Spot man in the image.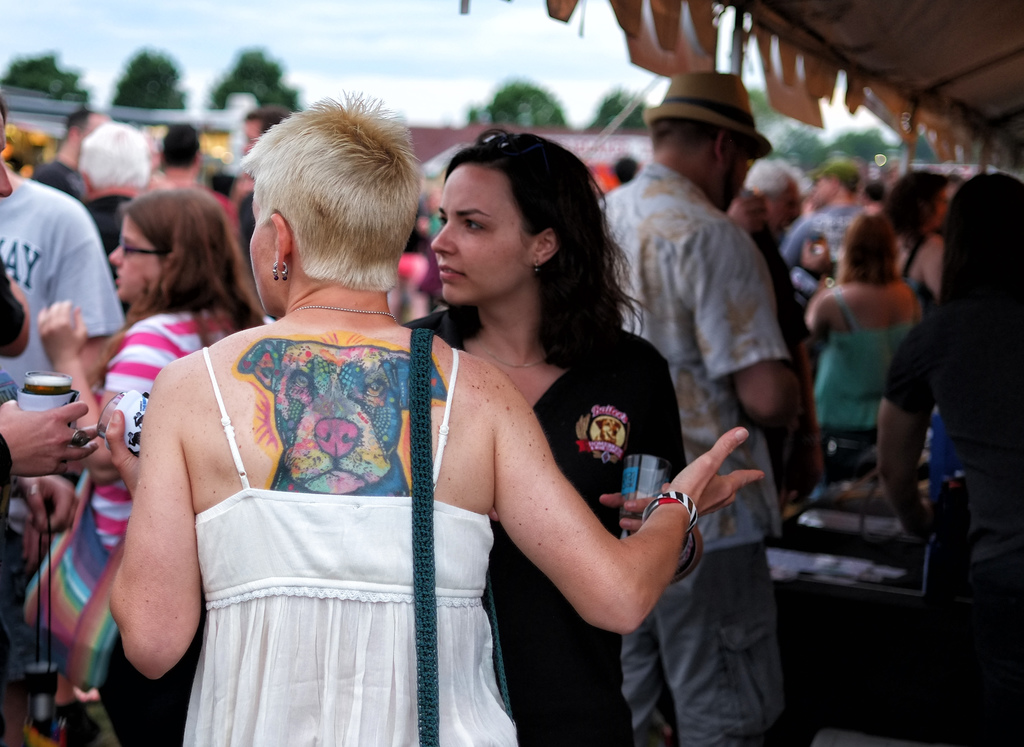
man found at [240, 107, 298, 253].
